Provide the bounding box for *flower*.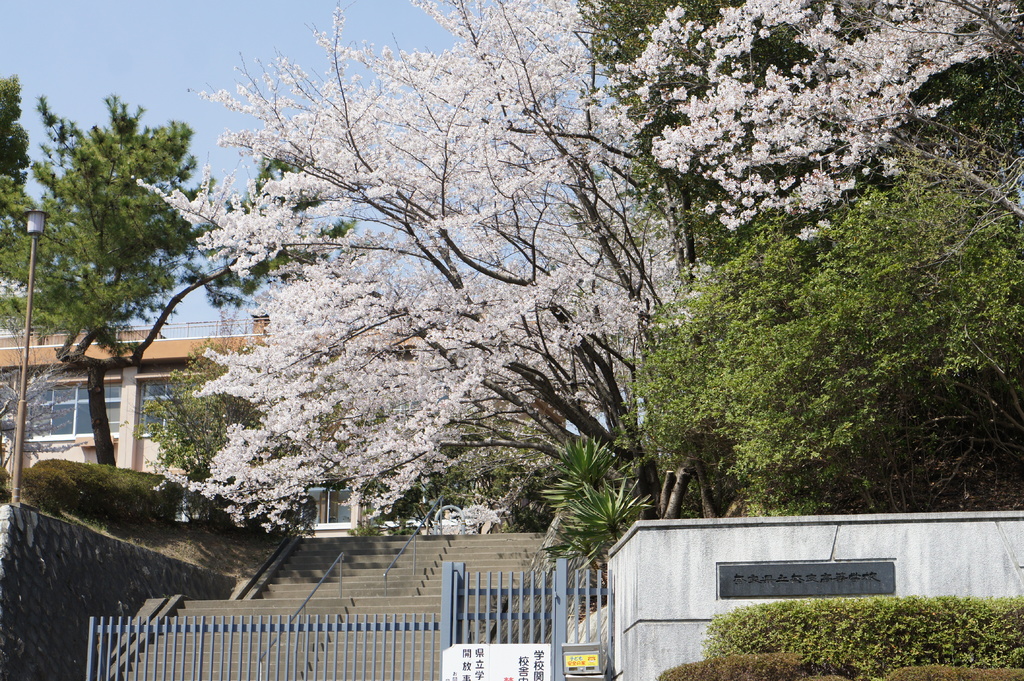
[left=795, top=232, right=806, bottom=237].
